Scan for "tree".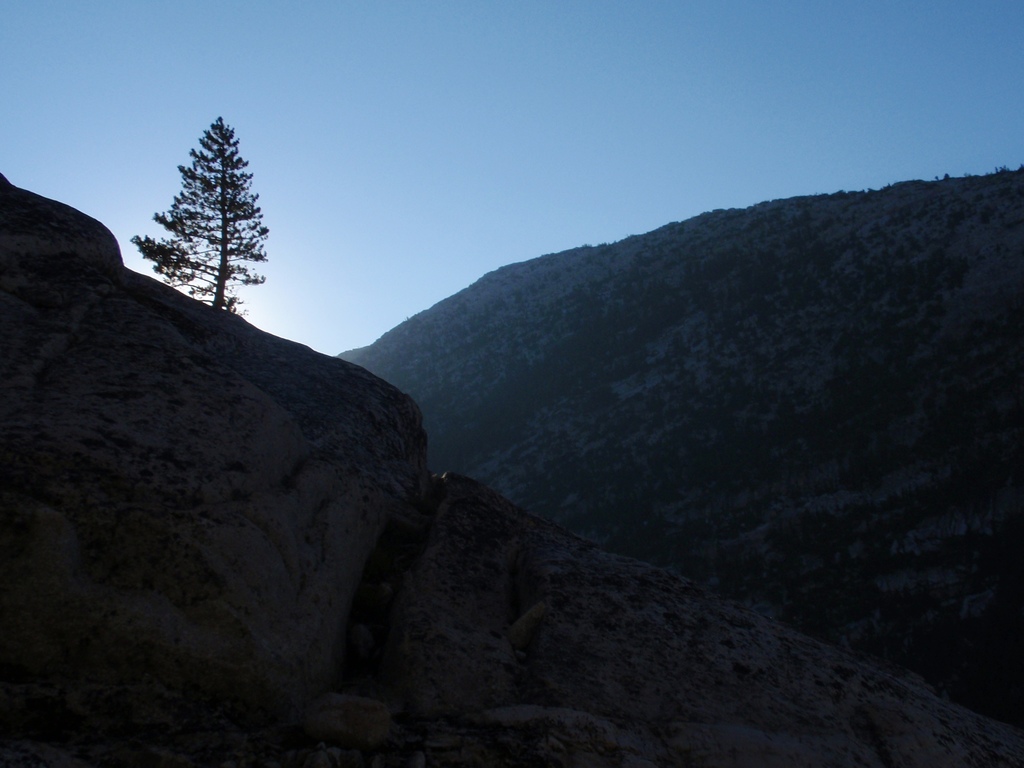
Scan result: Rect(132, 118, 269, 309).
